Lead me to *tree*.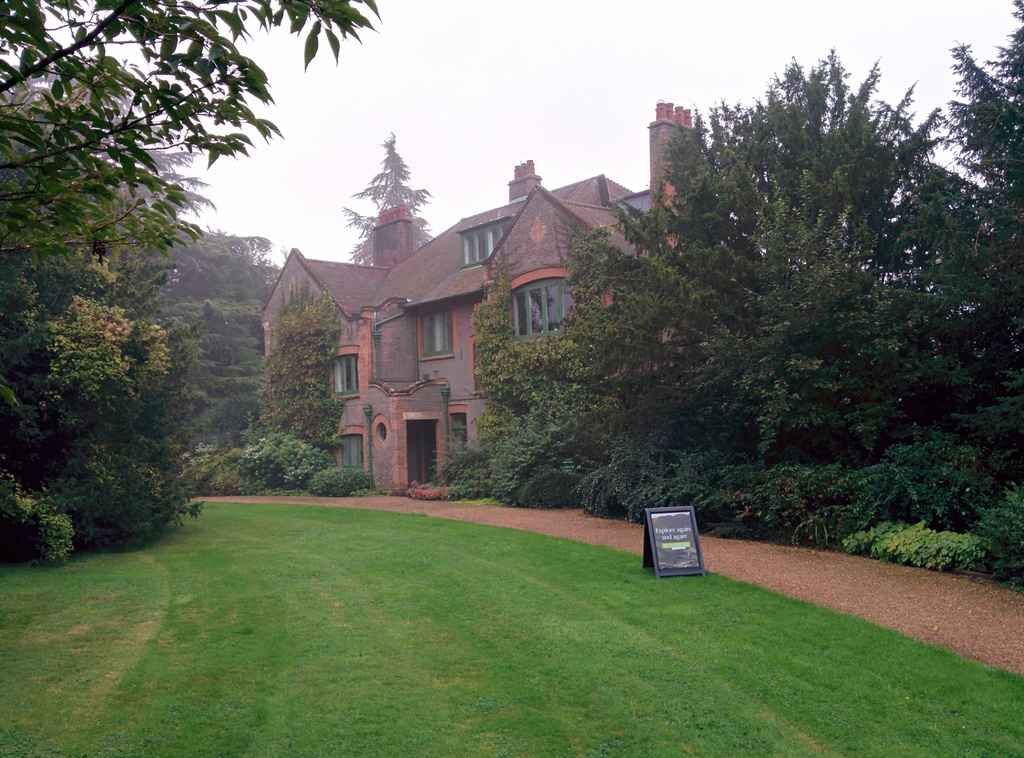
Lead to box=[593, 69, 982, 519].
